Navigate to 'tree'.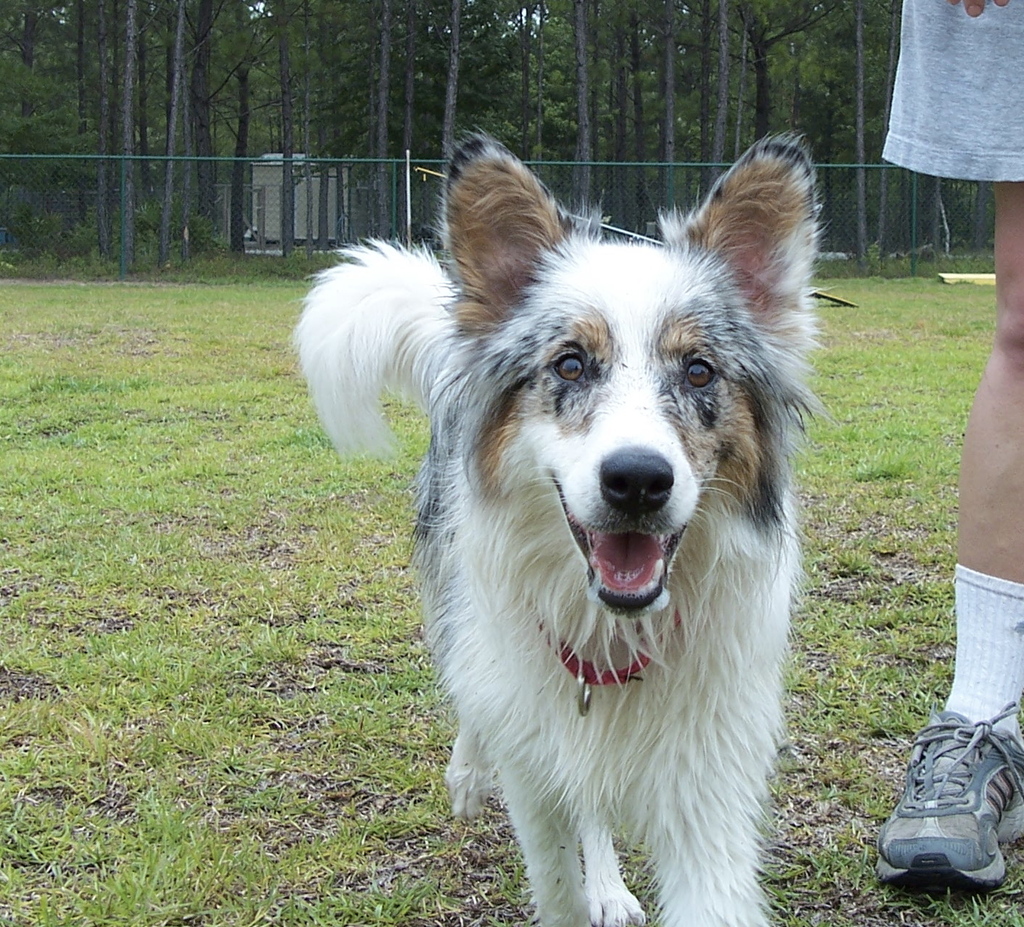
Navigation target: 826/0/922/236.
